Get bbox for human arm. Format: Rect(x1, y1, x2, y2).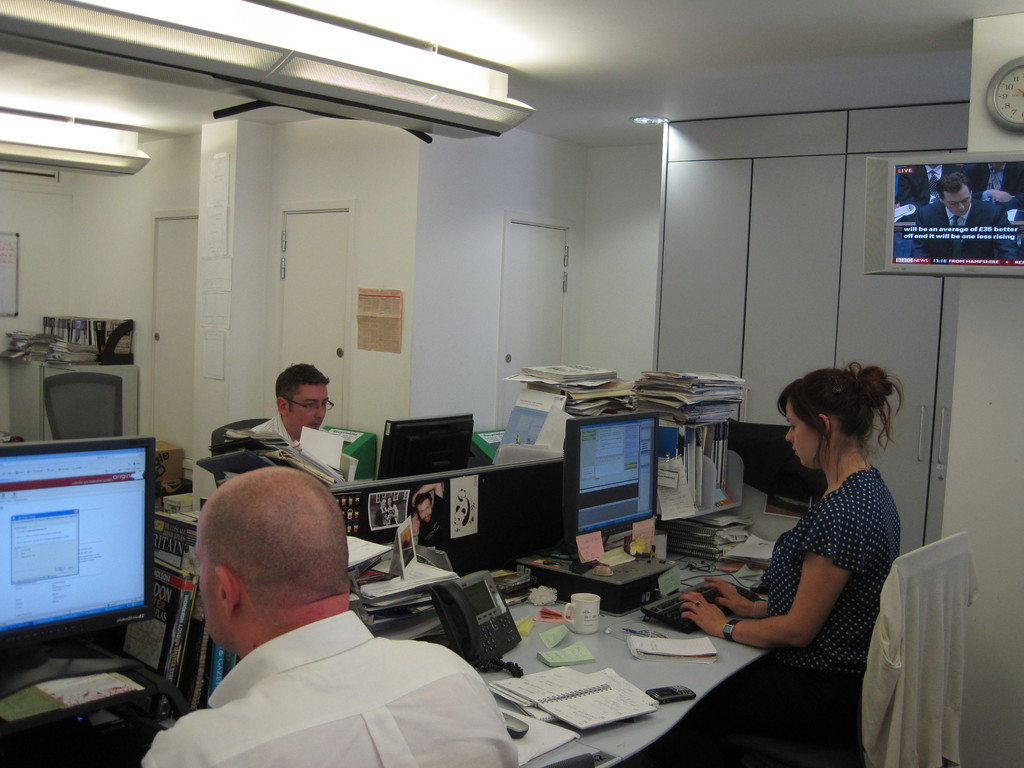
Rect(141, 699, 237, 767).
